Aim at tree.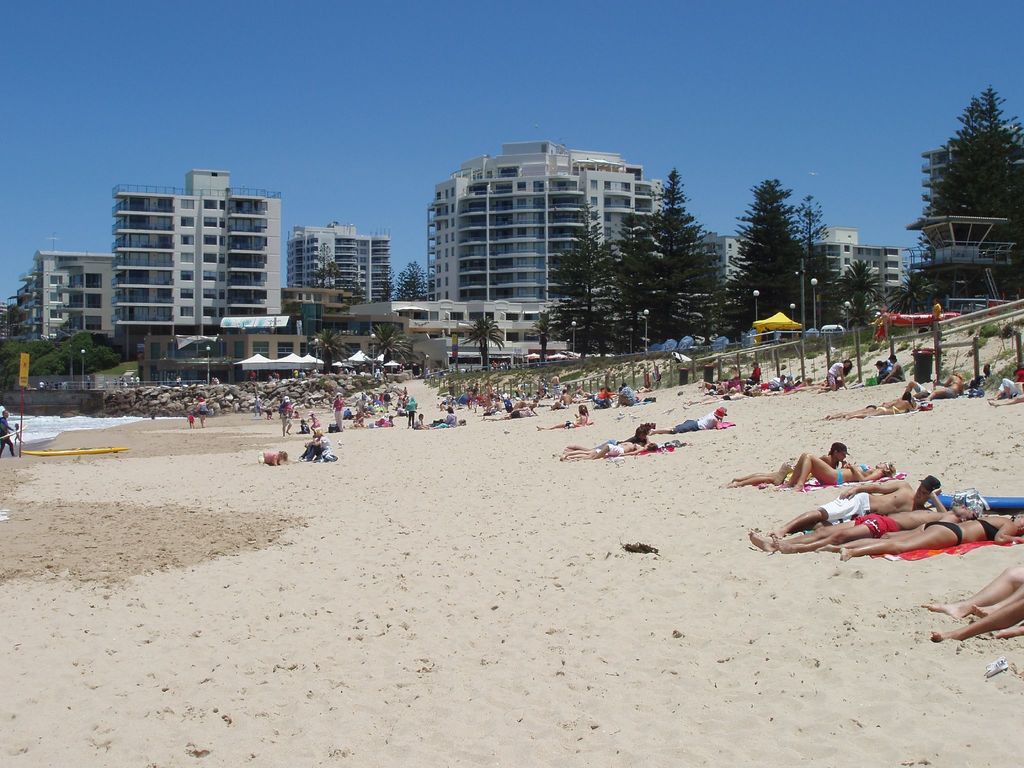
Aimed at pyautogui.locateOnScreen(712, 172, 845, 355).
